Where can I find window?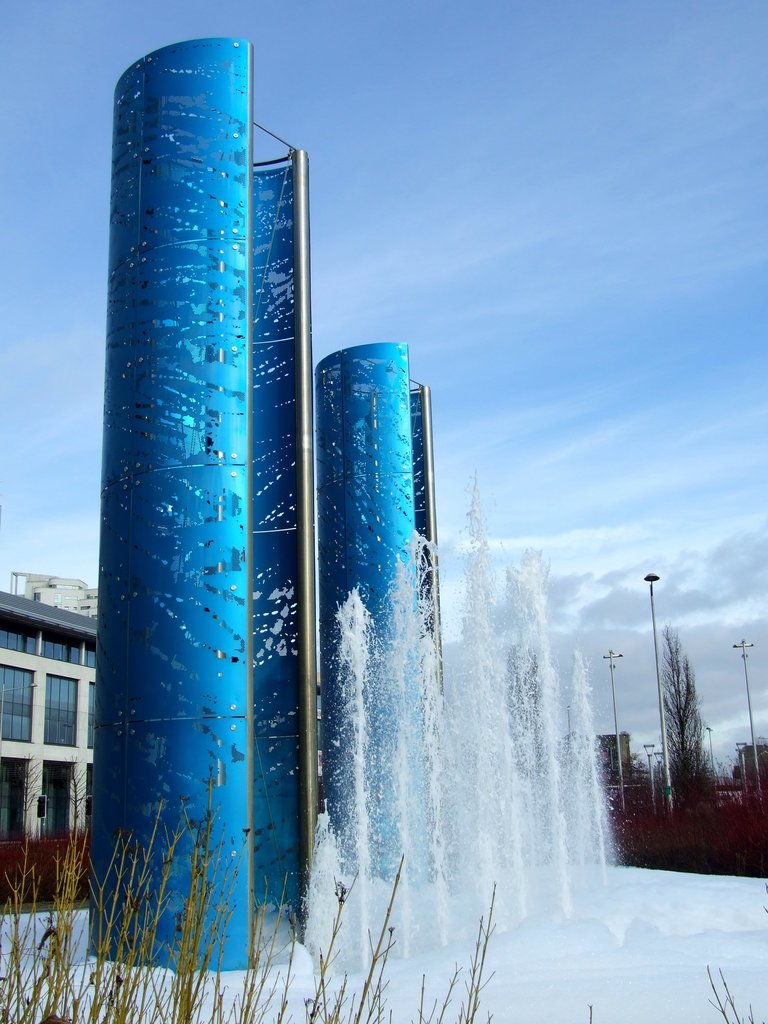
You can find it at pyautogui.locateOnScreen(2, 669, 33, 742).
